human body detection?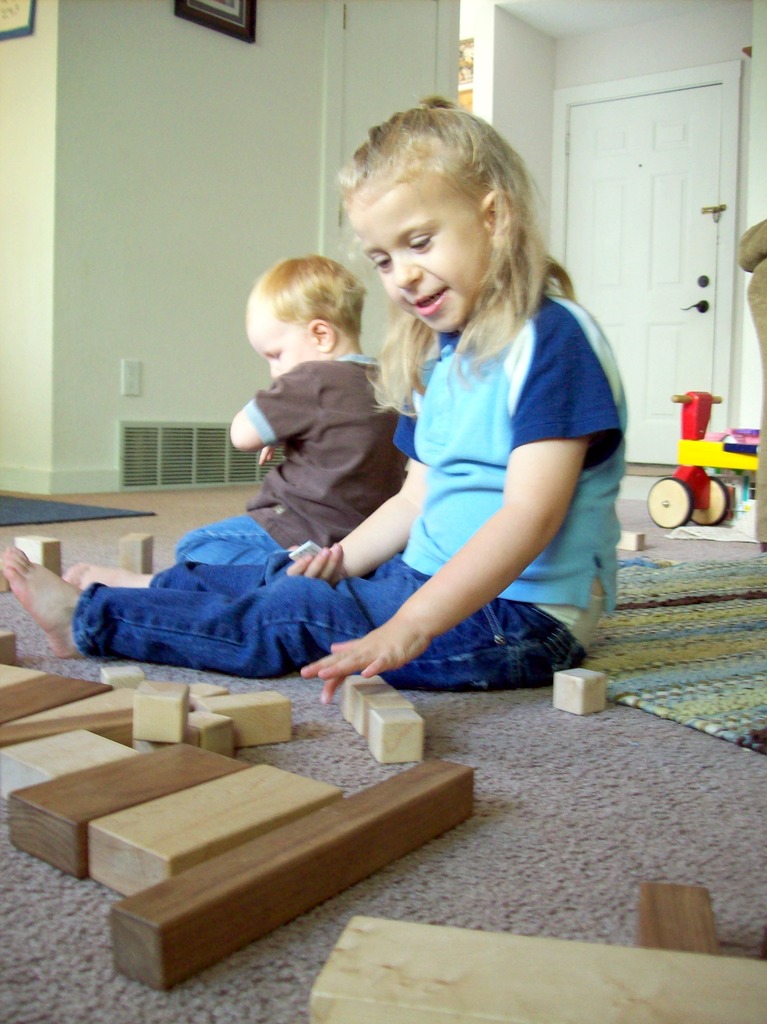
box=[0, 102, 629, 703]
